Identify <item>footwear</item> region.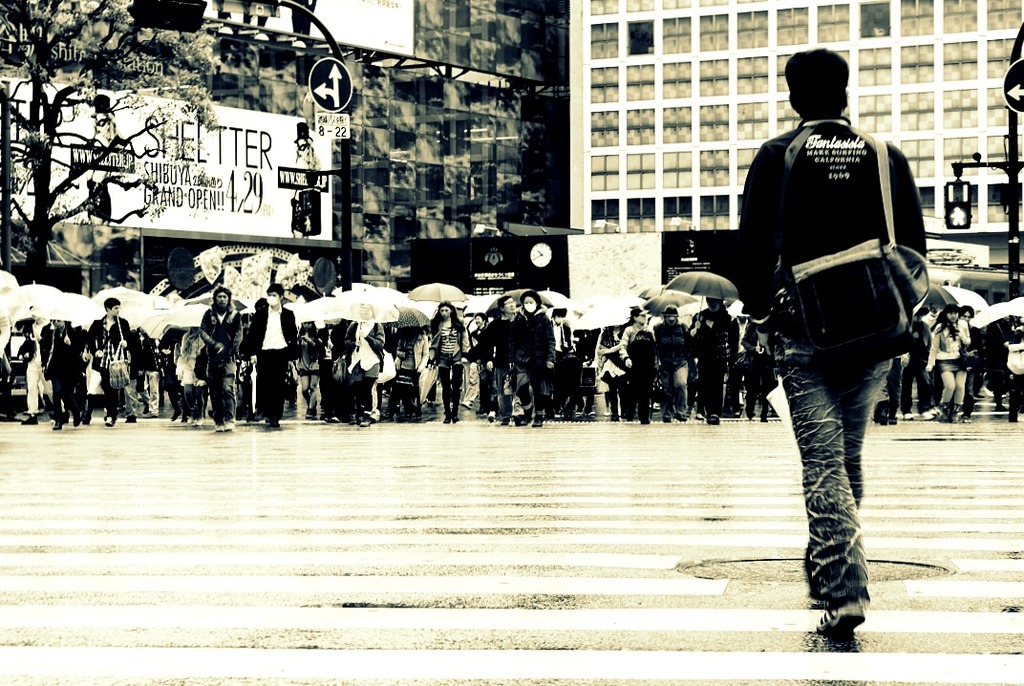
Region: {"left": 223, "top": 421, "right": 235, "bottom": 434}.
